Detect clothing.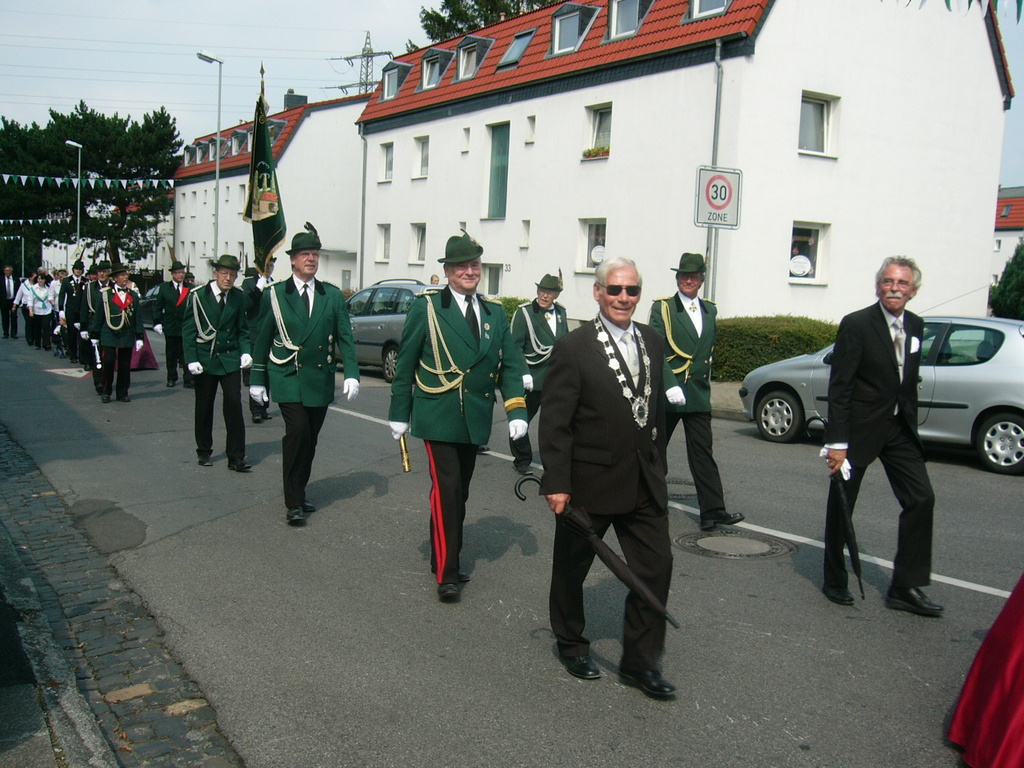
Detected at box(50, 276, 67, 312).
